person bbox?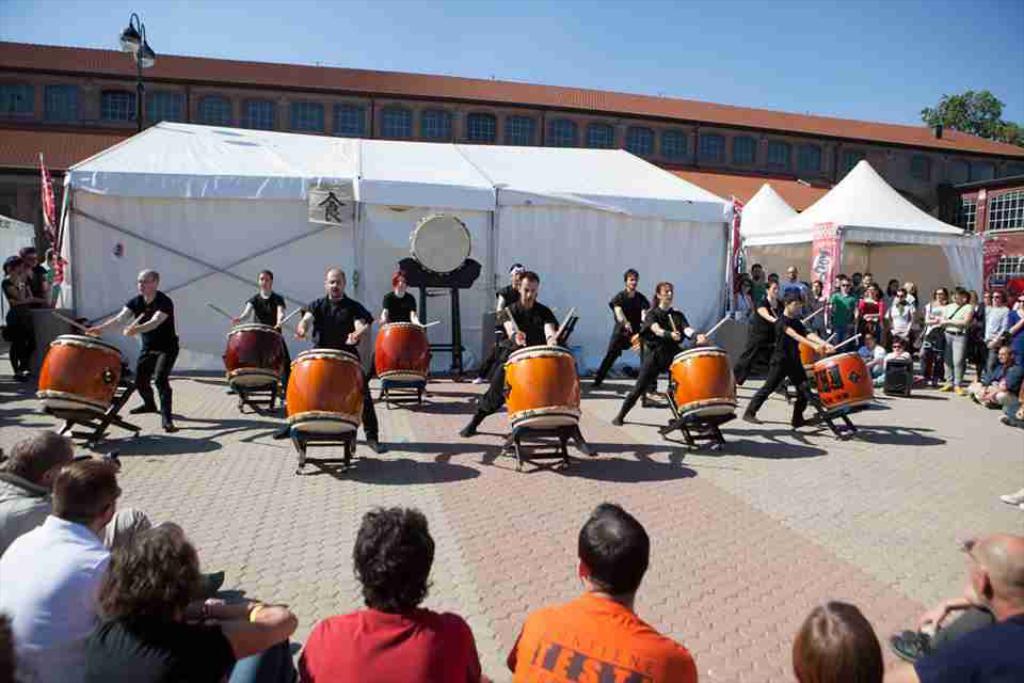
BBox(11, 245, 53, 305)
